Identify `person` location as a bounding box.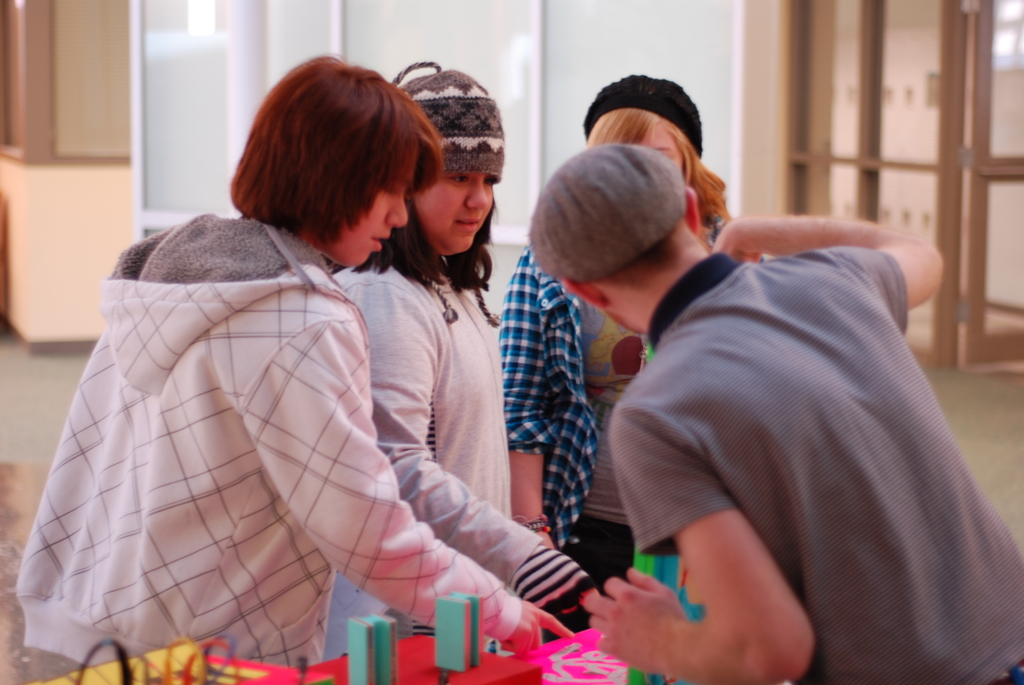
(x1=497, y1=68, x2=764, y2=635).
